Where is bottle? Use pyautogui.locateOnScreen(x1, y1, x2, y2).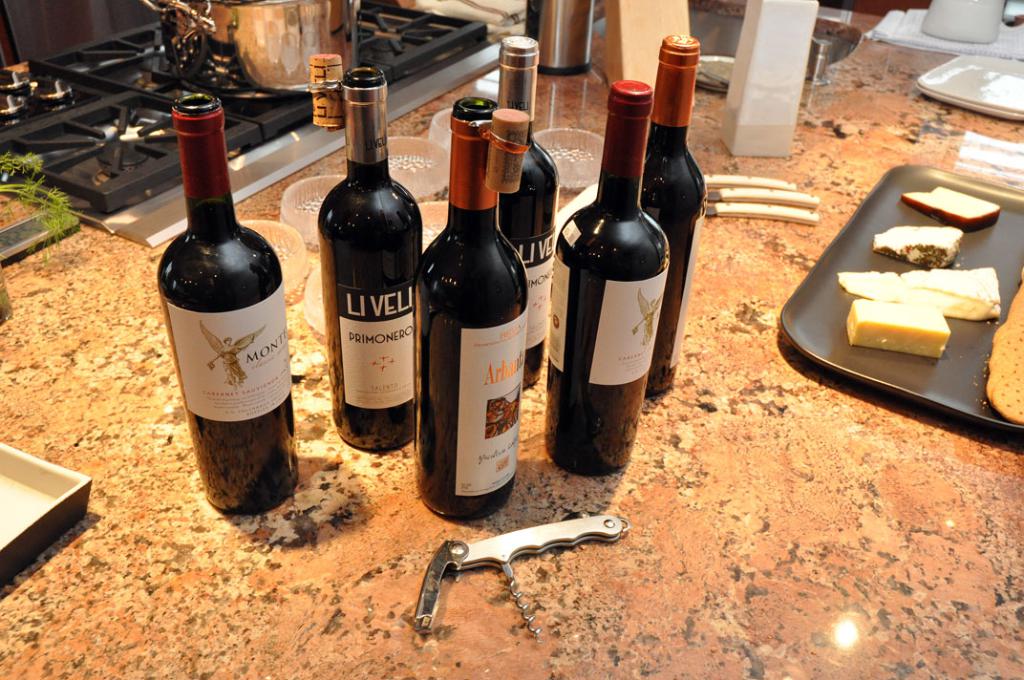
pyautogui.locateOnScreen(419, 111, 532, 507).
